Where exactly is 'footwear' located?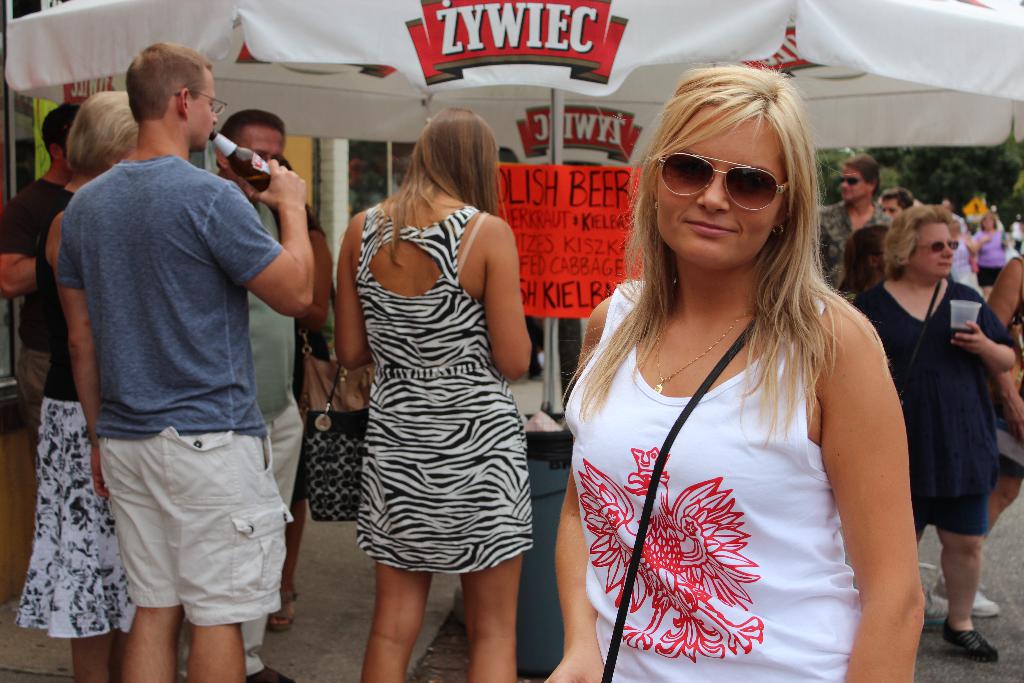
Its bounding box is {"left": 941, "top": 618, "right": 1000, "bottom": 665}.
